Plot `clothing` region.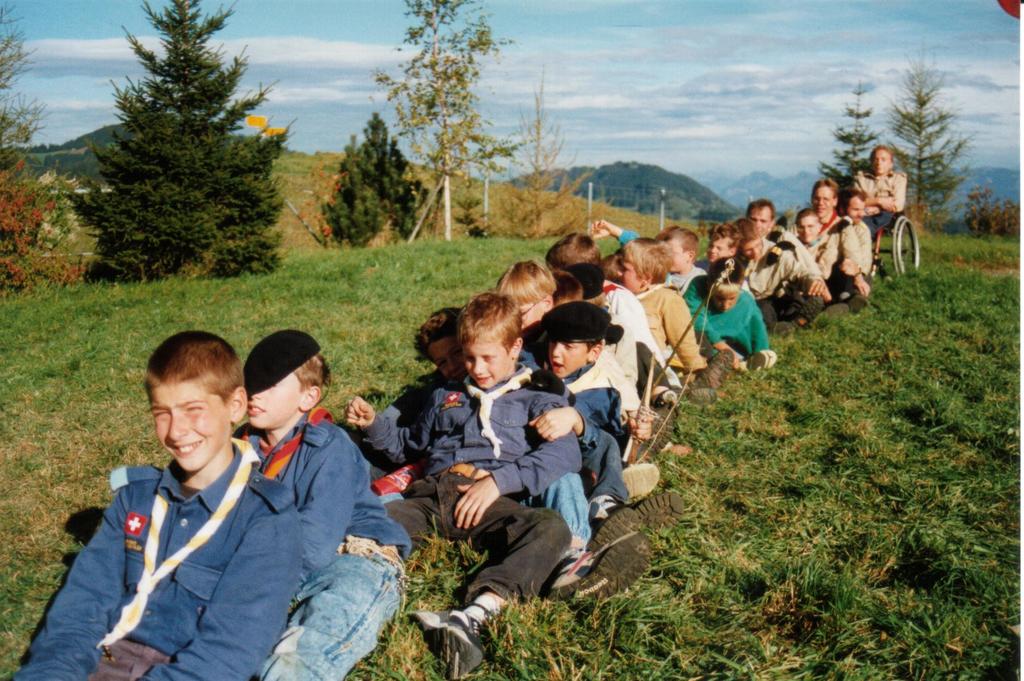
Plotted at region(671, 265, 719, 351).
